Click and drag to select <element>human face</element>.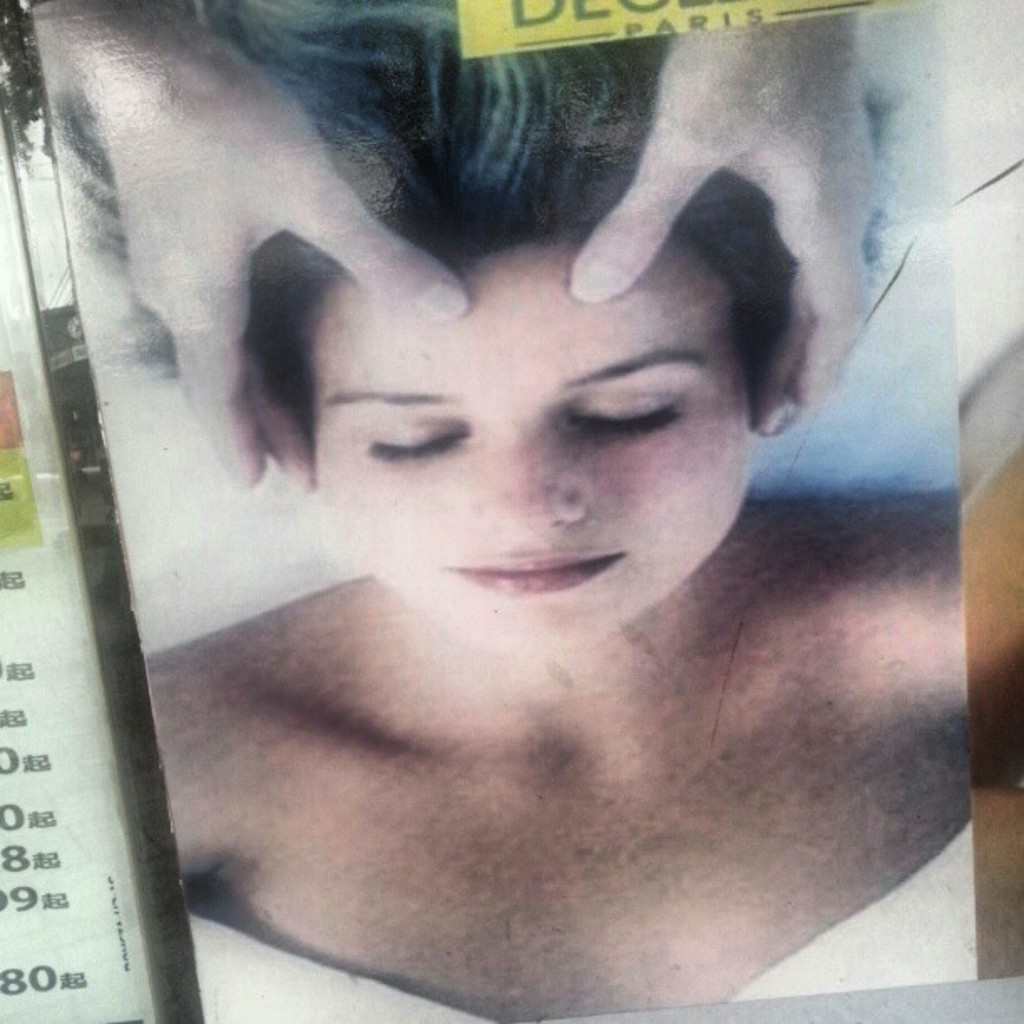
Selection: 305/239/756/659.
